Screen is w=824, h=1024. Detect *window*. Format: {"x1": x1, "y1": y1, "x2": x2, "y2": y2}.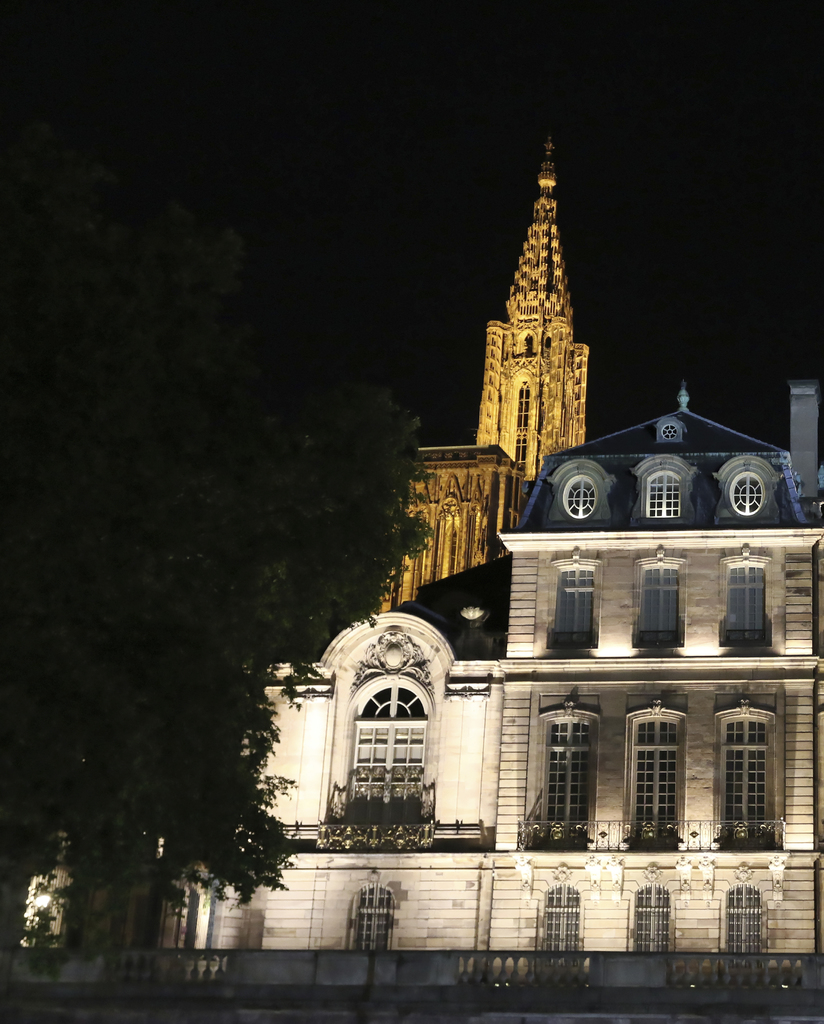
{"x1": 539, "y1": 886, "x2": 586, "y2": 960}.
